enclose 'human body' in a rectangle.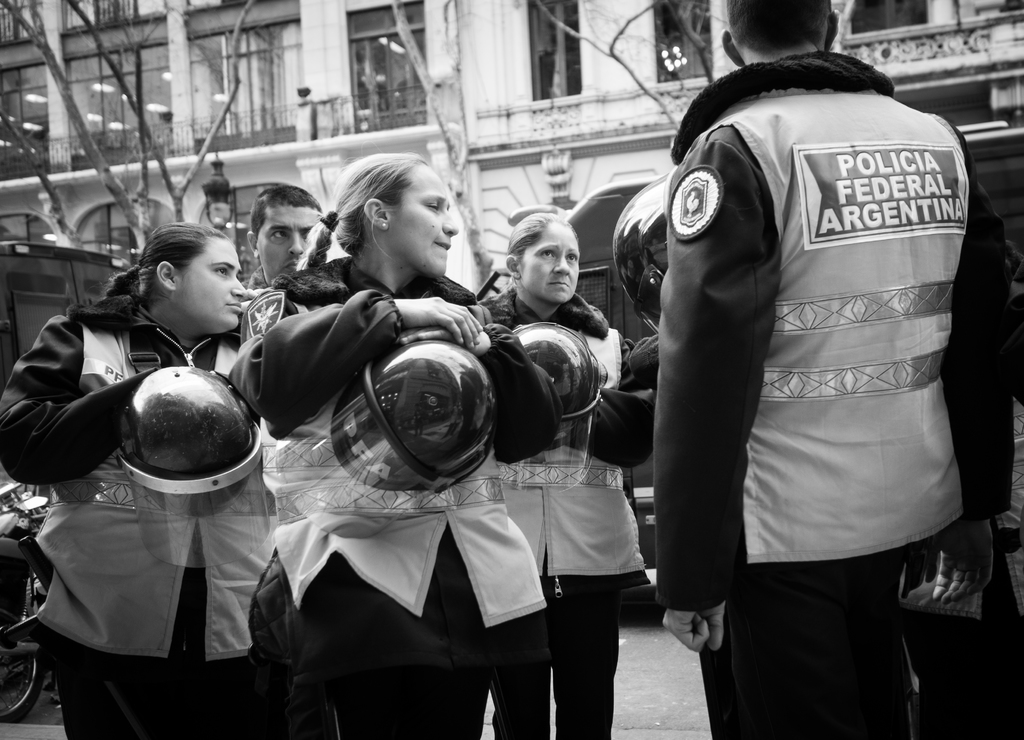
BBox(477, 282, 656, 739).
